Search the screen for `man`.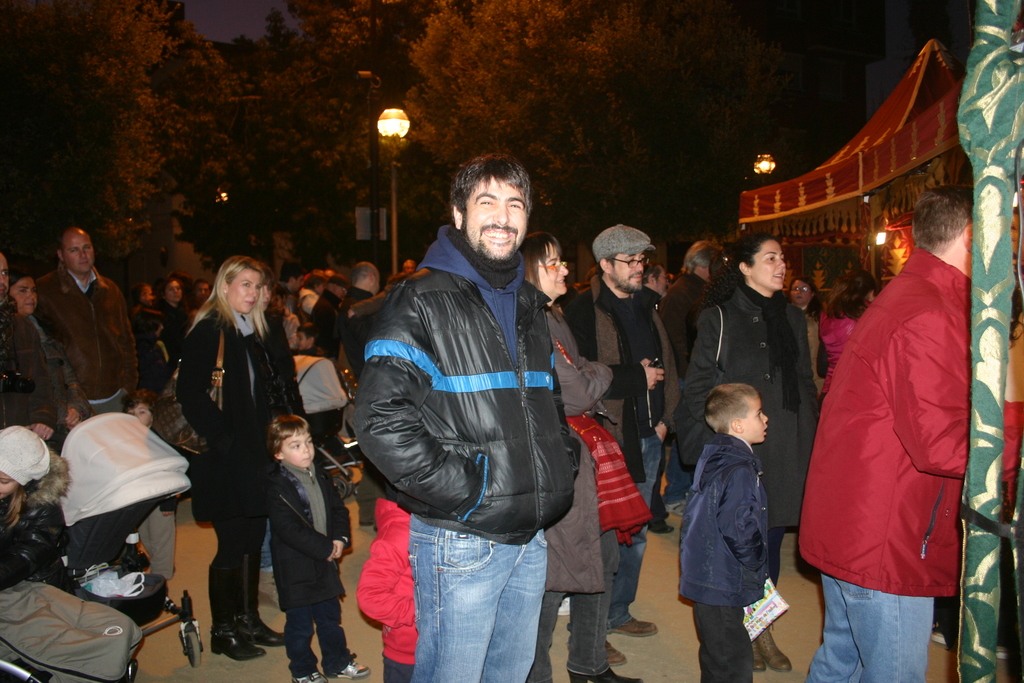
Found at 351/153/575/682.
